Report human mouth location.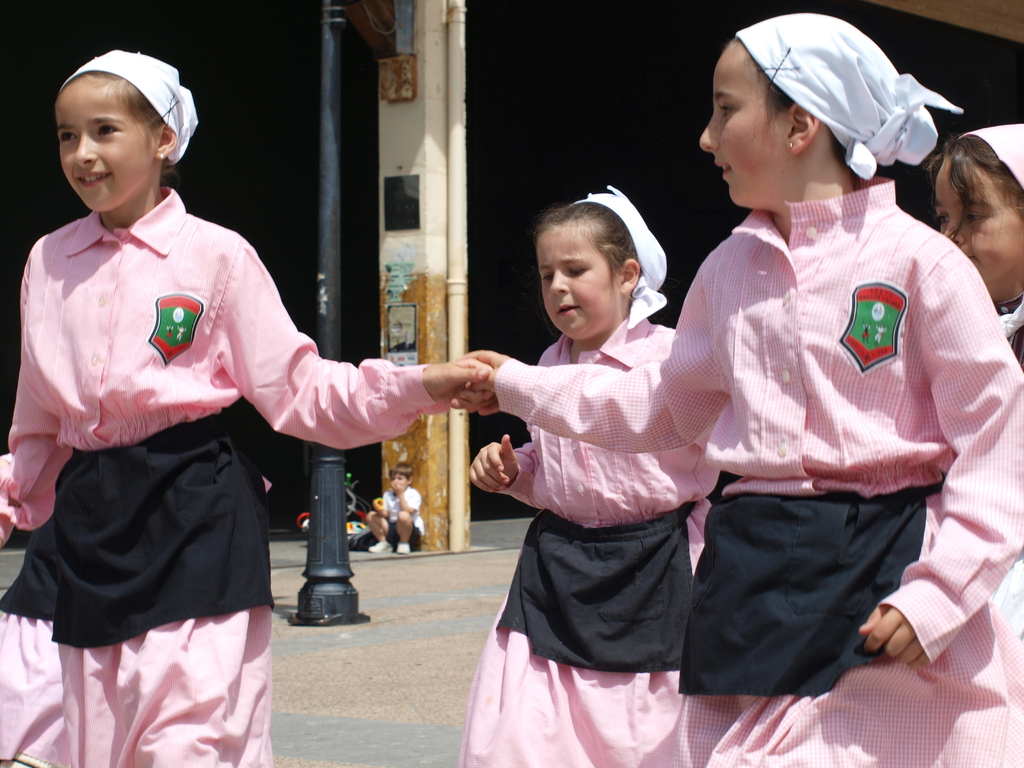
Report: rect(557, 307, 574, 314).
